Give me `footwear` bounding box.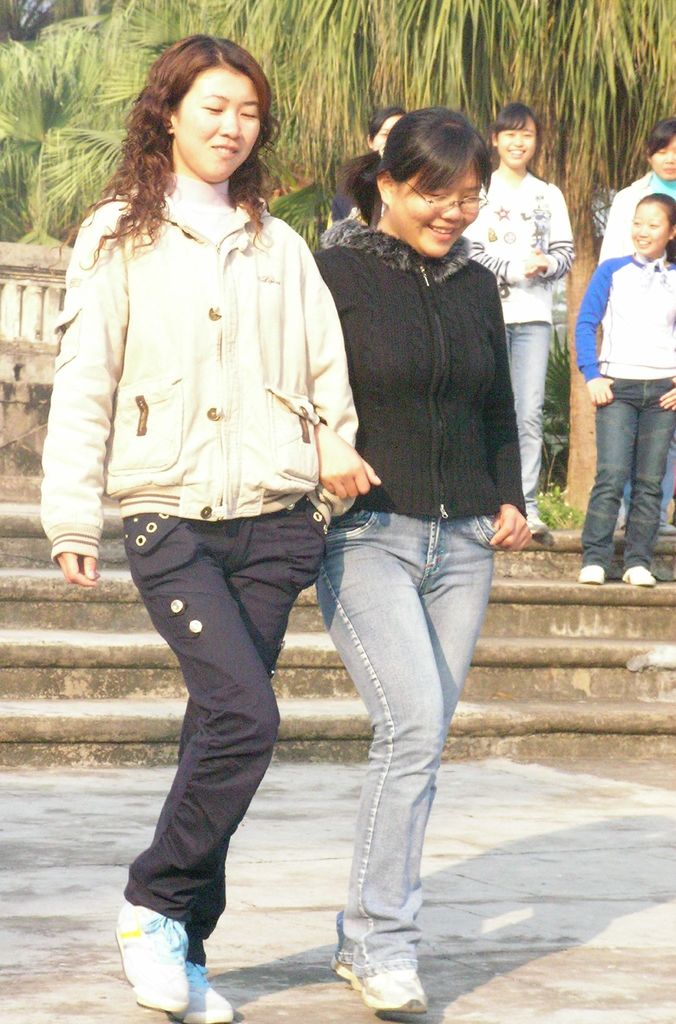
(x1=578, y1=563, x2=604, y2=584).
